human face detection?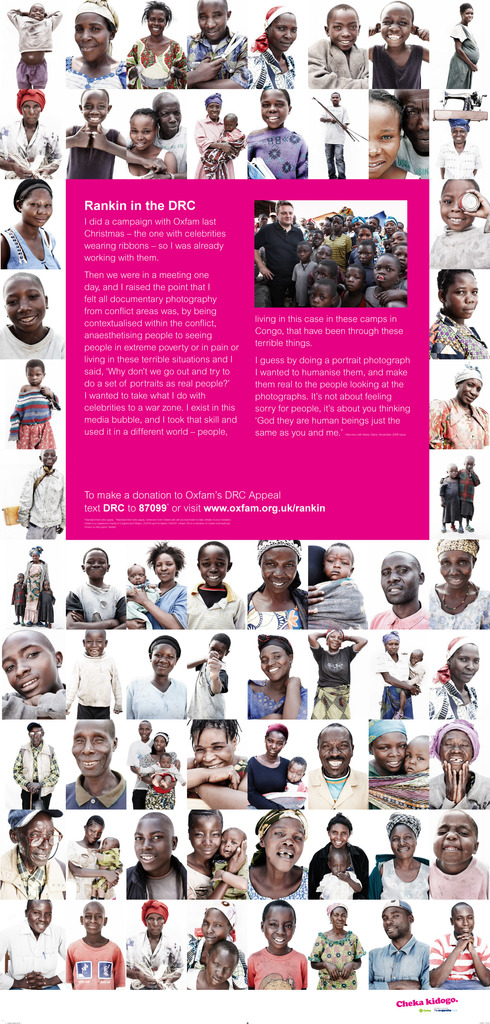
[434, 814, 472, 861]
